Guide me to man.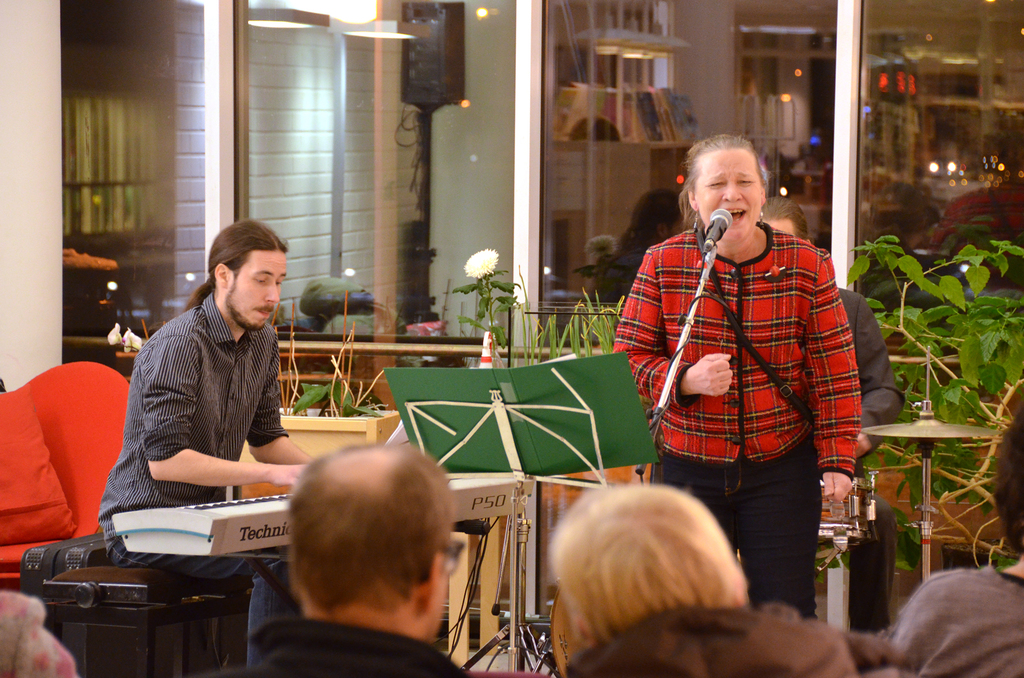
Guidance: box=[209, 437, 472, 677].
